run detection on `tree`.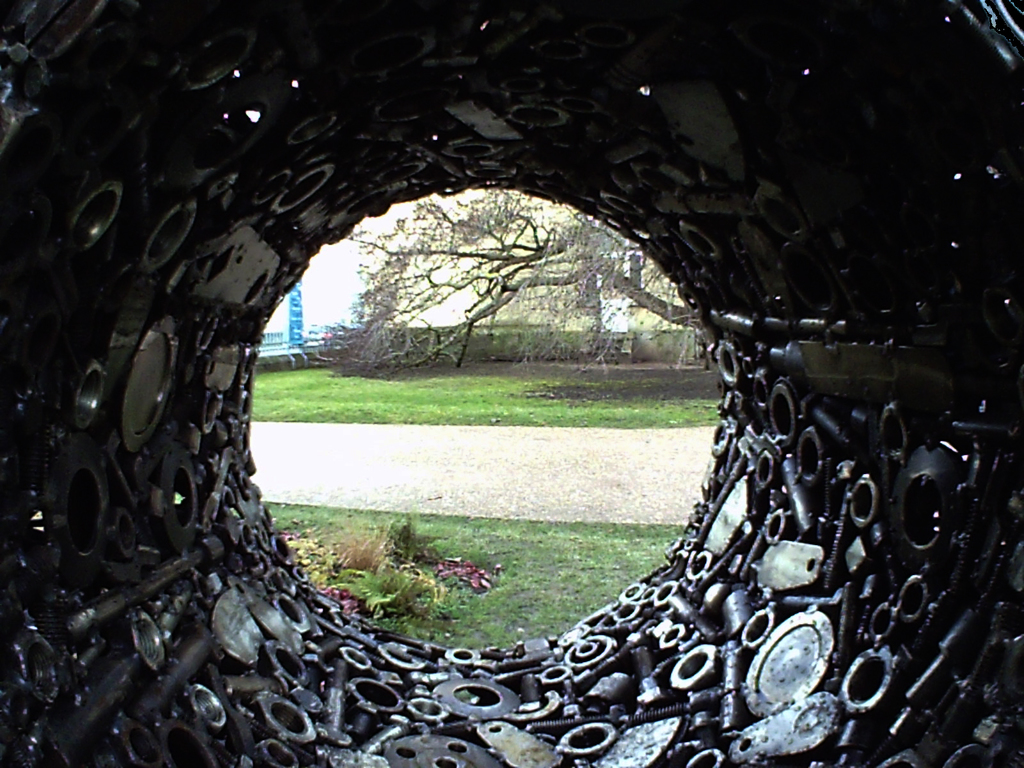
Result: (298, 180, 695, 396).
